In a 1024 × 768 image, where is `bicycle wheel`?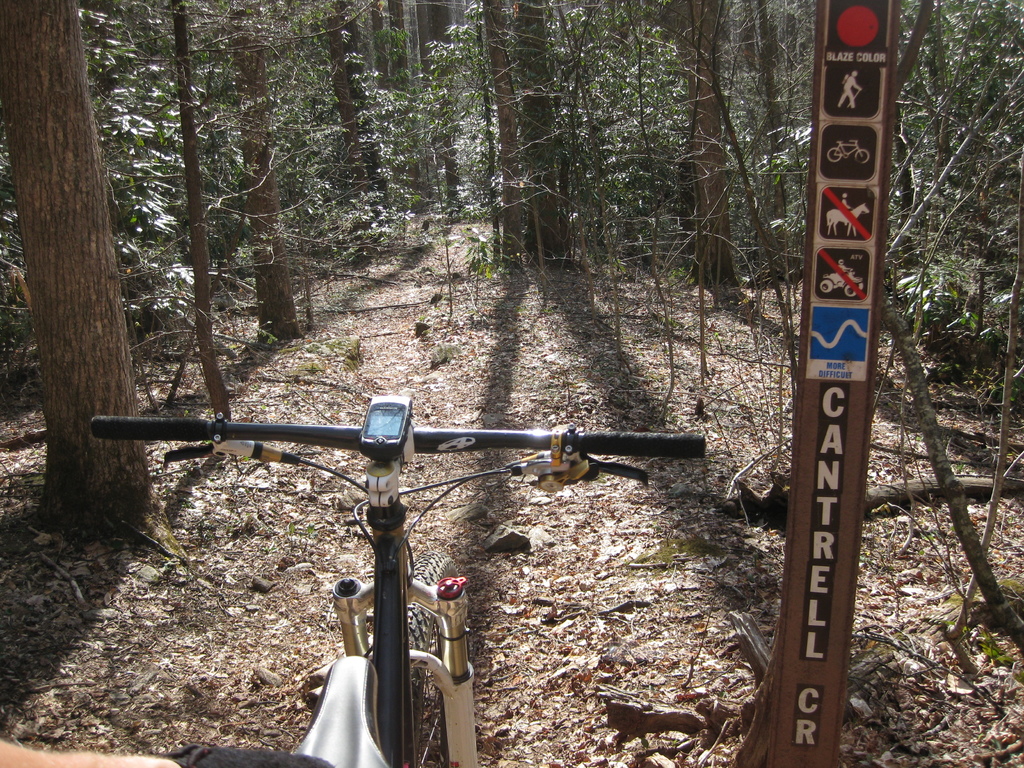
locate(853, 148, 870, 163).
